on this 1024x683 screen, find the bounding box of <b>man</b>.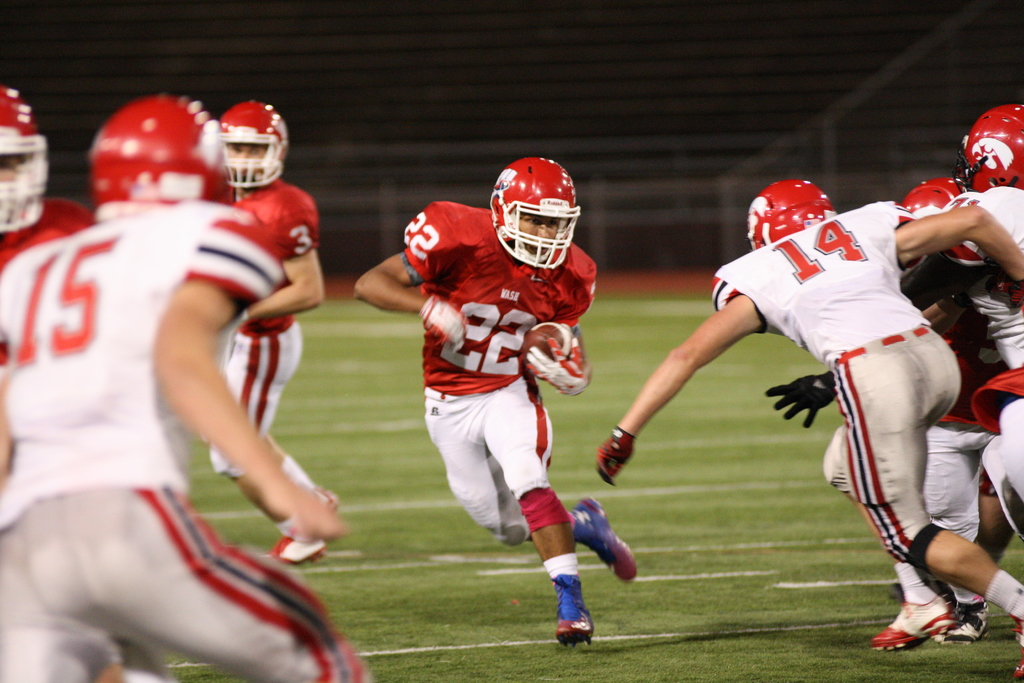
Bounding box: <bbox>952, 104, 1023, 548</bbox>.
